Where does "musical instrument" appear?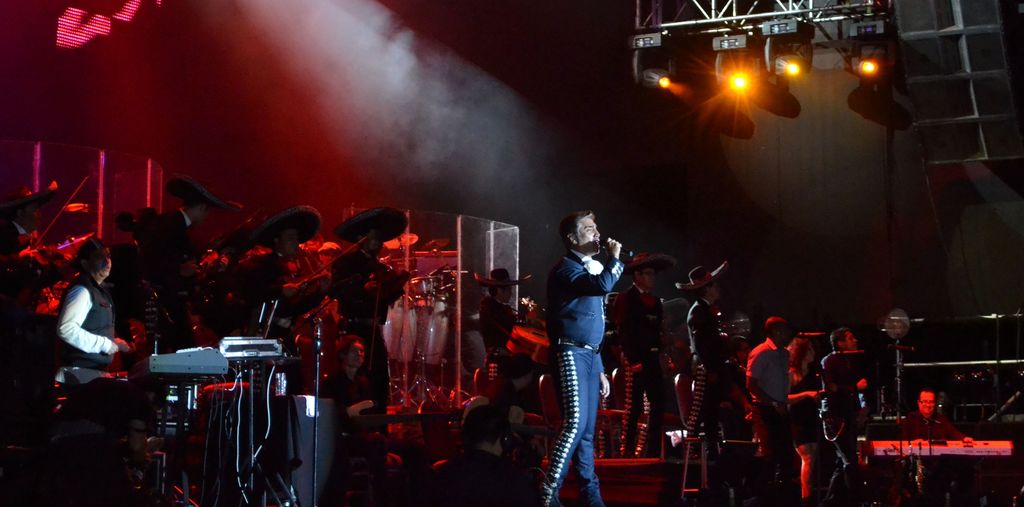
Appears at bbox=(415, 298, 461, 377).
